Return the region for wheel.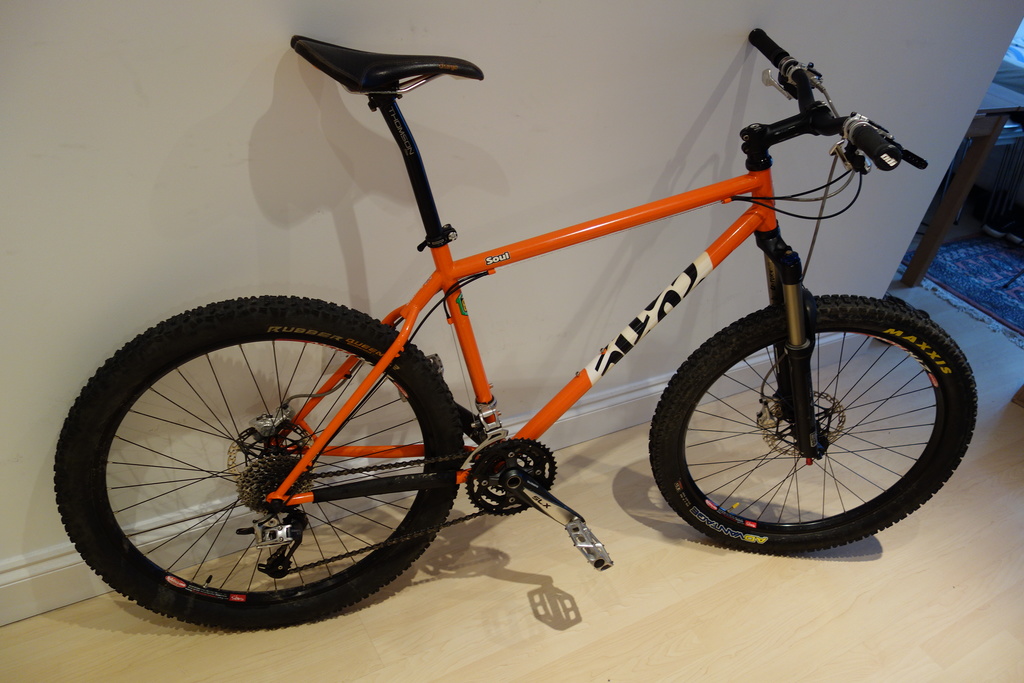
648, 293, 980, 554.
